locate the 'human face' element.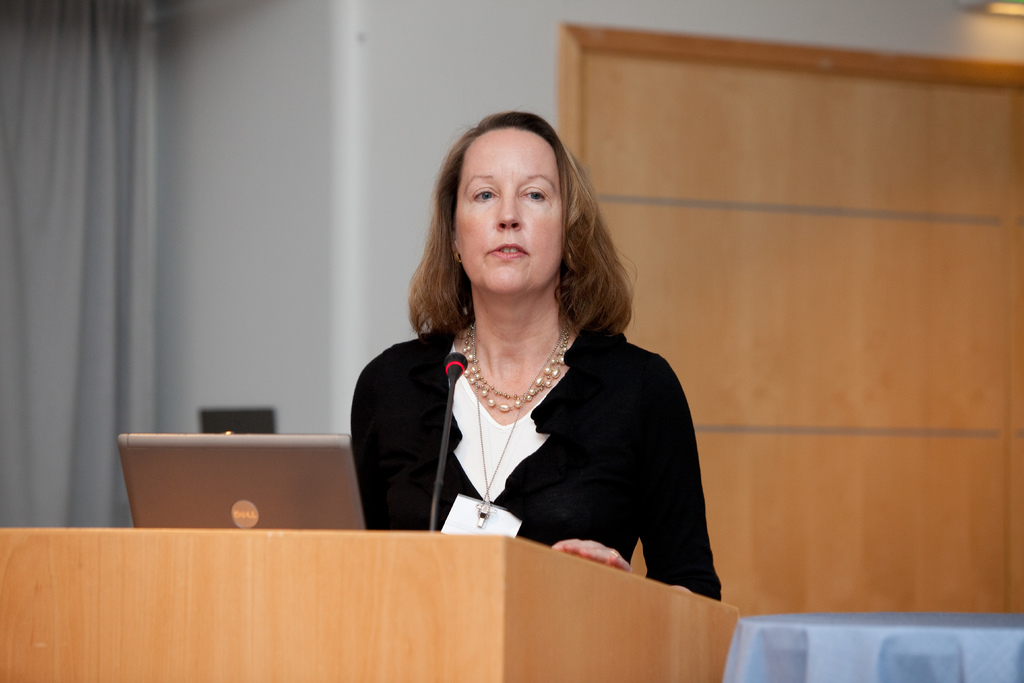
Element bbox: 456 126 564 292.
